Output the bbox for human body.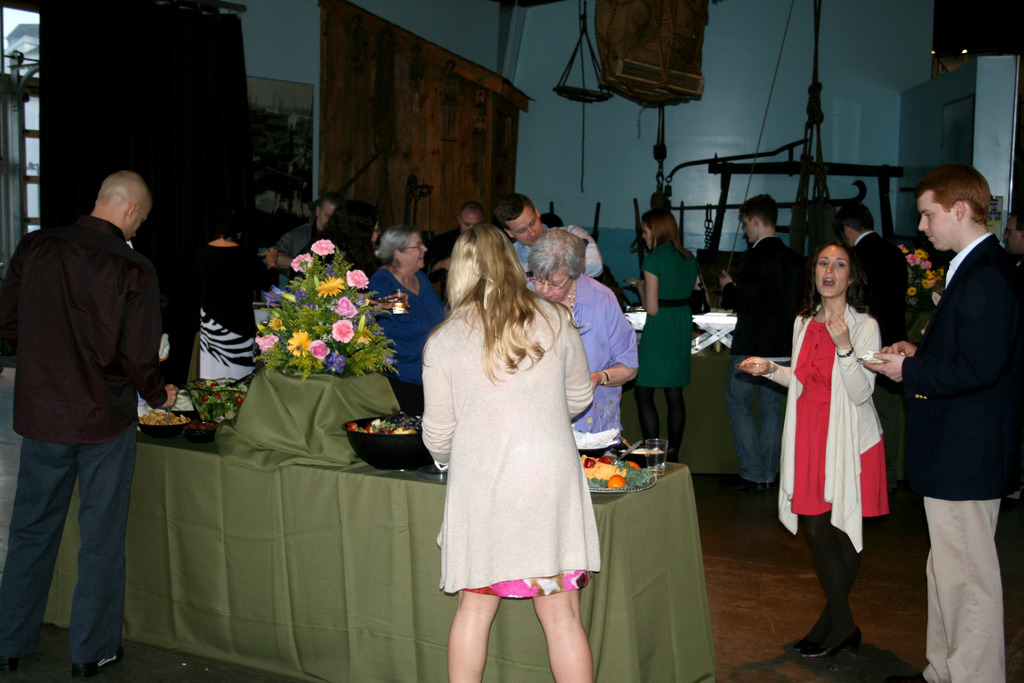
[left=716, top=192, right=805, bottom=491].
